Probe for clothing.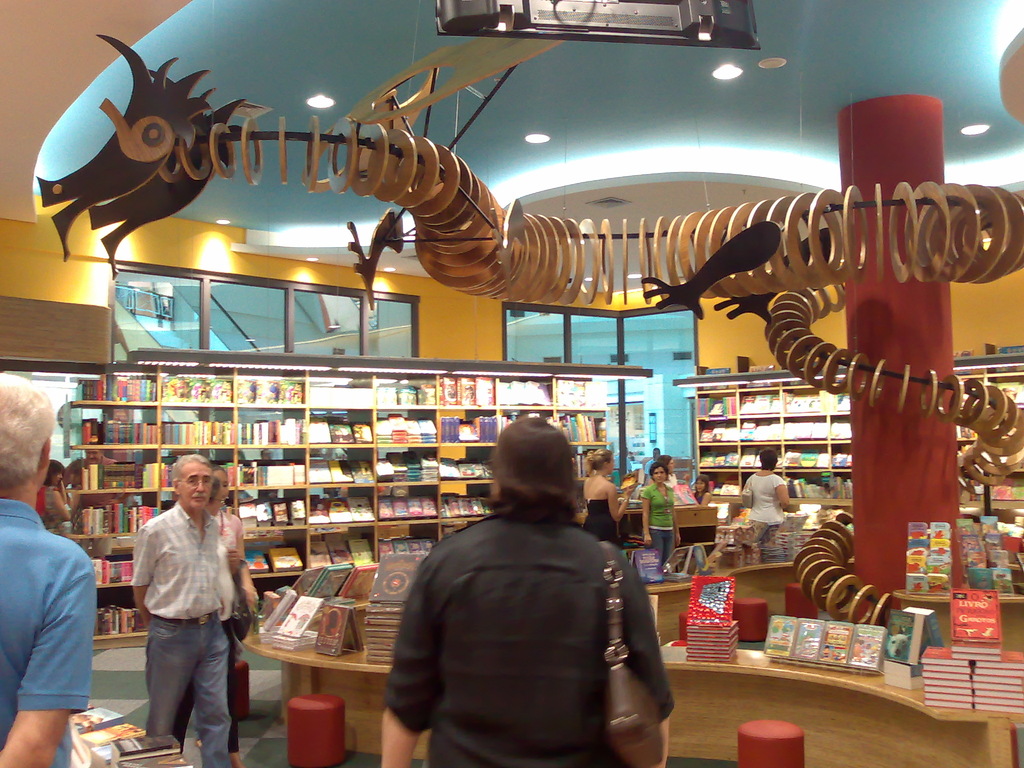
Probe result: pyautogui.locateOnScreen(641, 481, 678, 569).
